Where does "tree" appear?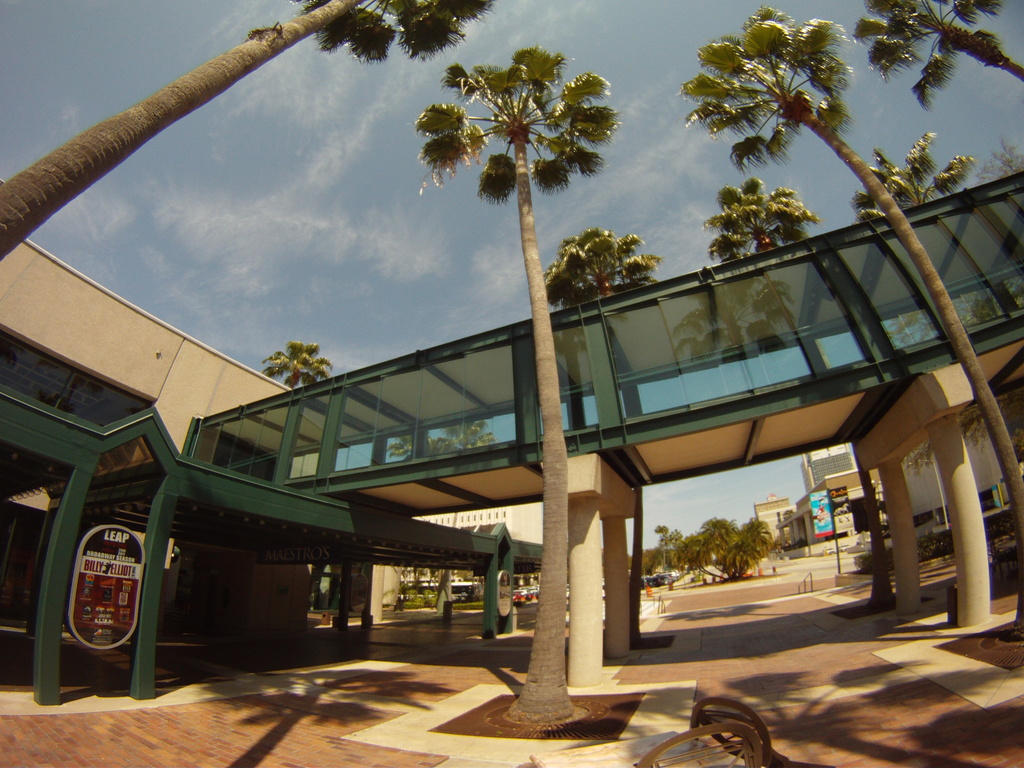
Appears at l=847, t=1, r=1022, b=115.
